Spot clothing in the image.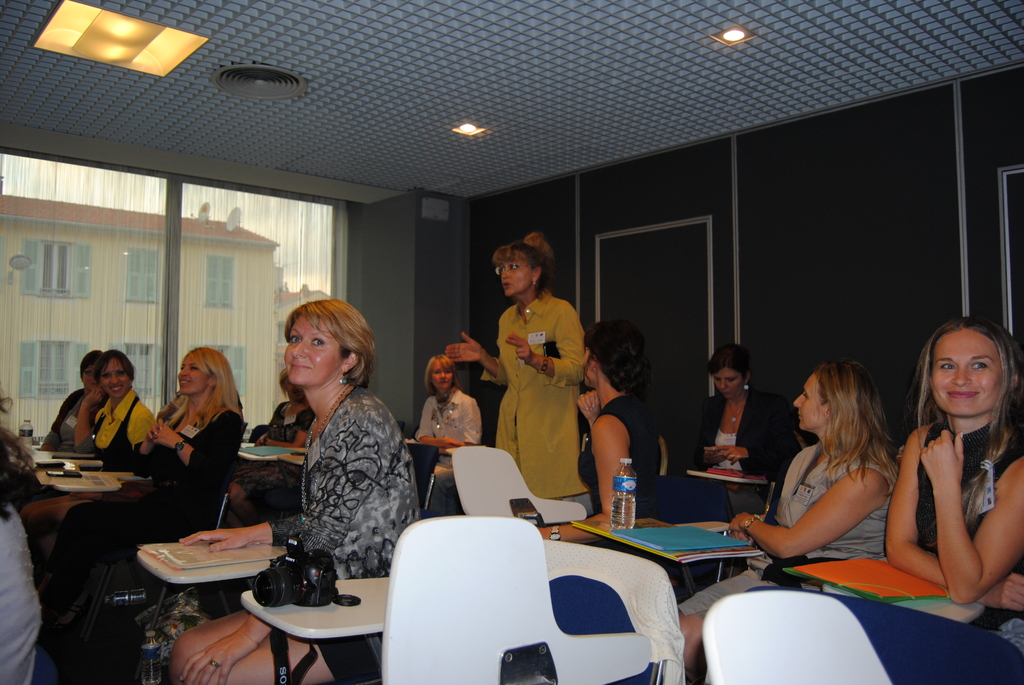
clothing found at x1=678 y1=439 x2=901 y2=628.
